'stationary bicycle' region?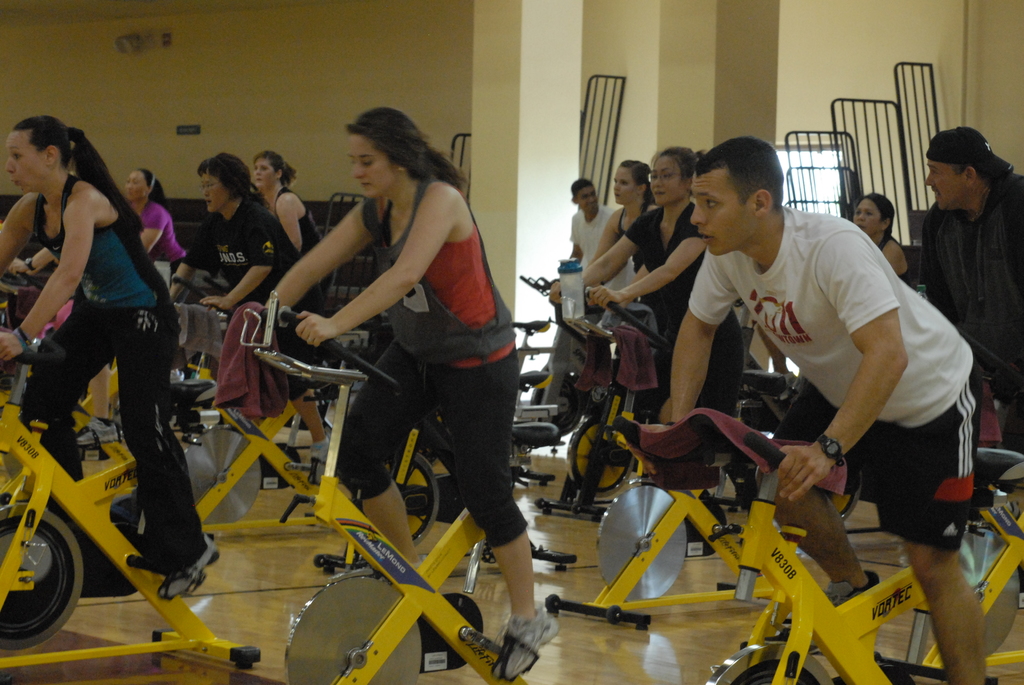
bbox=(534, 281, 783, 526)
